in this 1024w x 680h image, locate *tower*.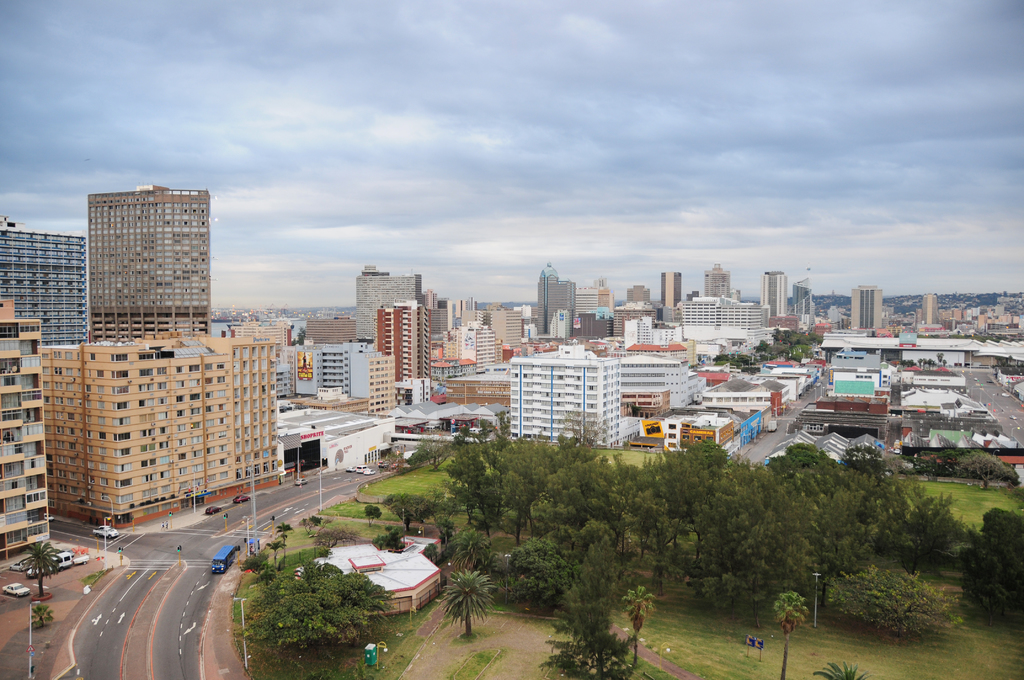
Bounding box: locate(493, 306, 521, 359).
